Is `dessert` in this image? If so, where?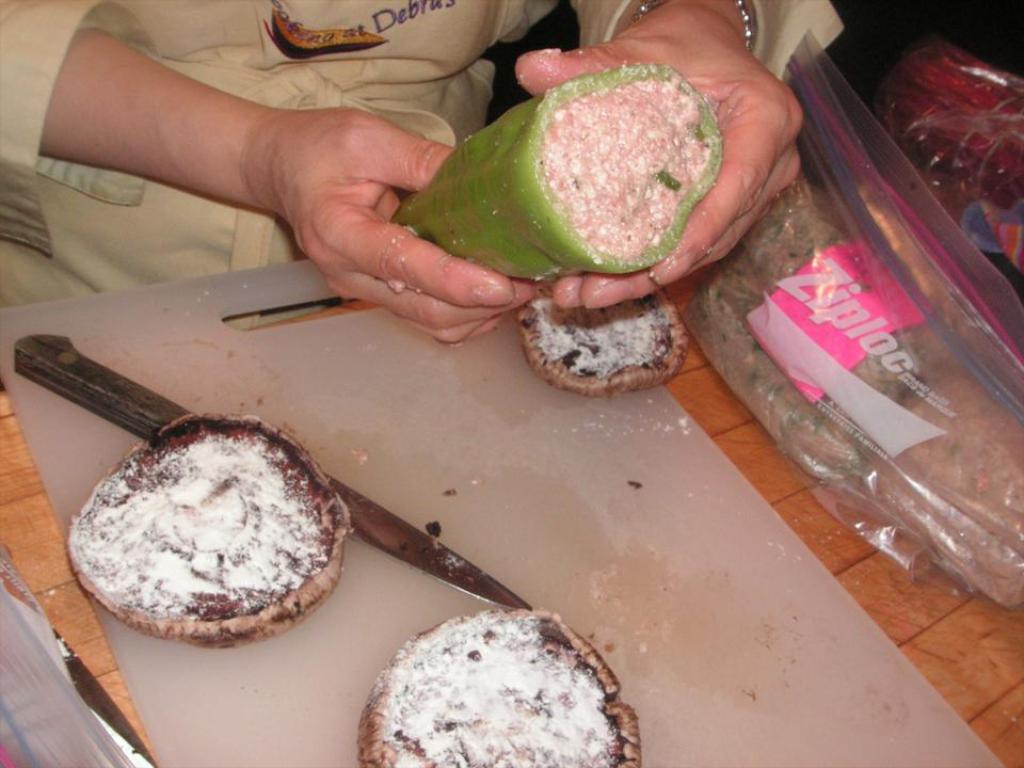
Yes, at left=354, top=612, right=659, bottom=767.
